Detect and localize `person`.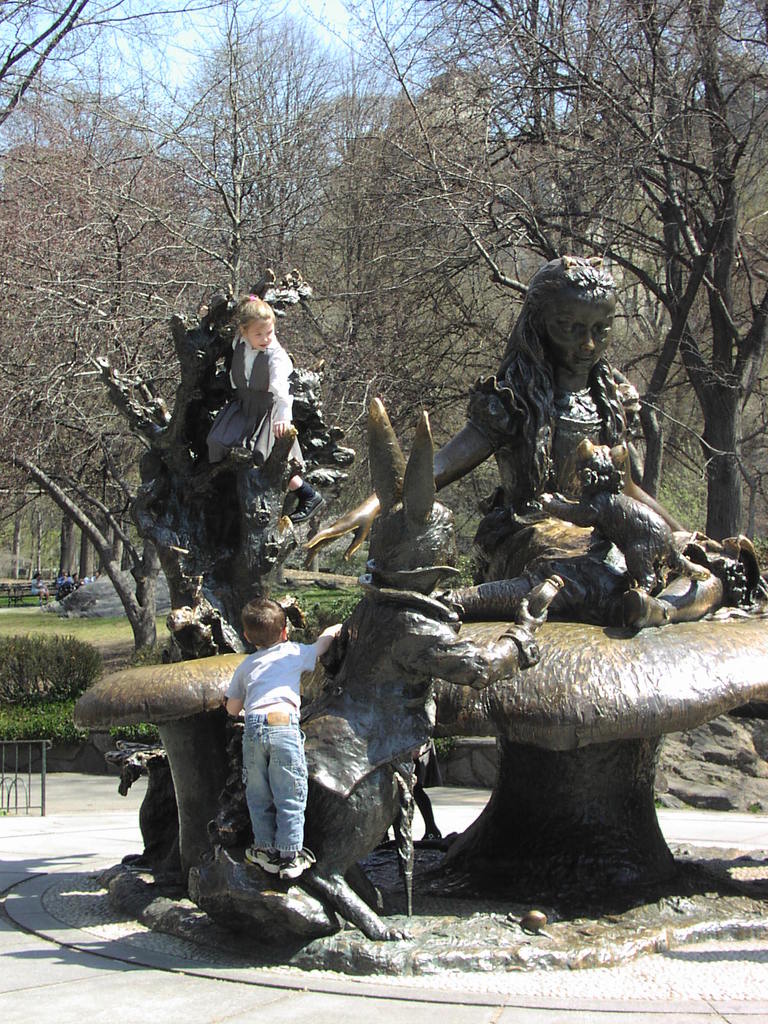
Localized at select_region(308, 250, 670, 584).
